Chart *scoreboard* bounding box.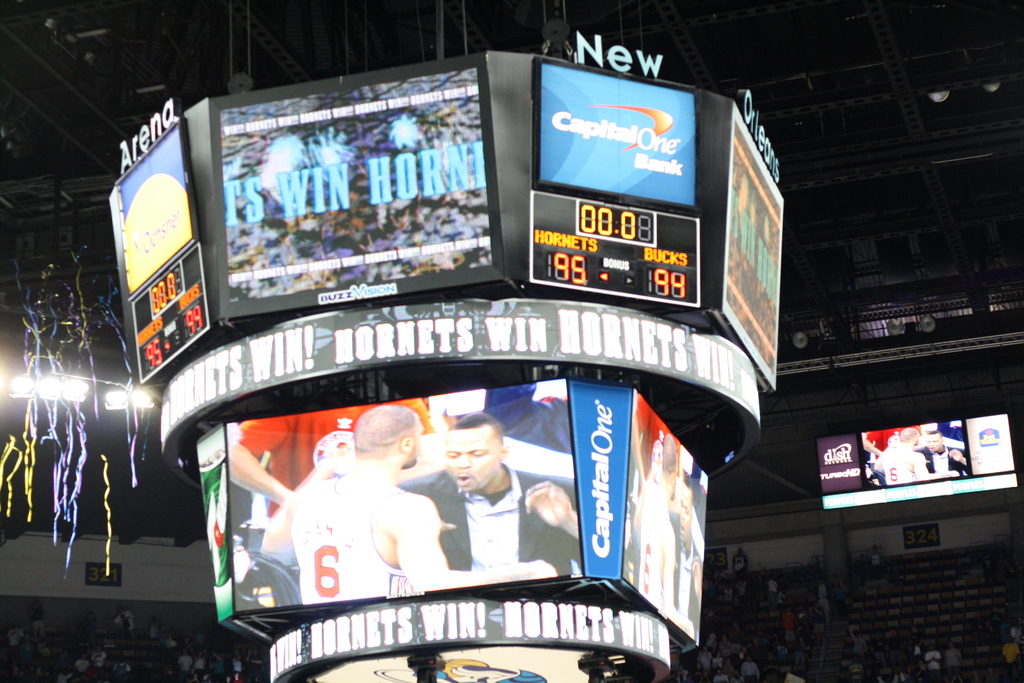
Charted: select_region(105, 46, 792, 682).
